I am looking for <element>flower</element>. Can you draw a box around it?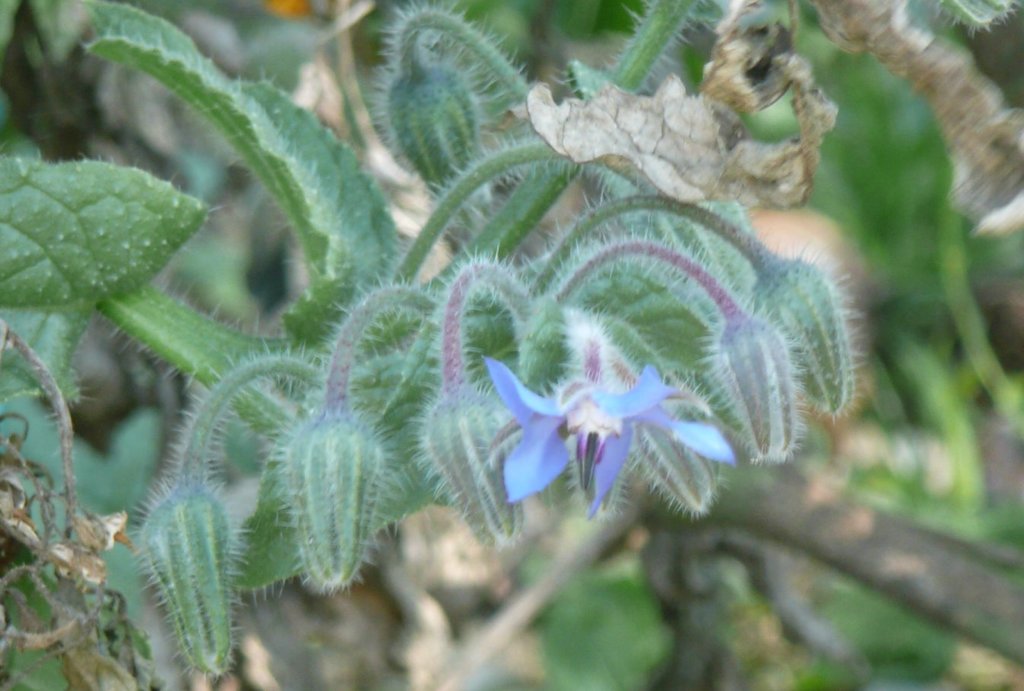
Sure, the bounding box is (487, 355, 733, 518).
